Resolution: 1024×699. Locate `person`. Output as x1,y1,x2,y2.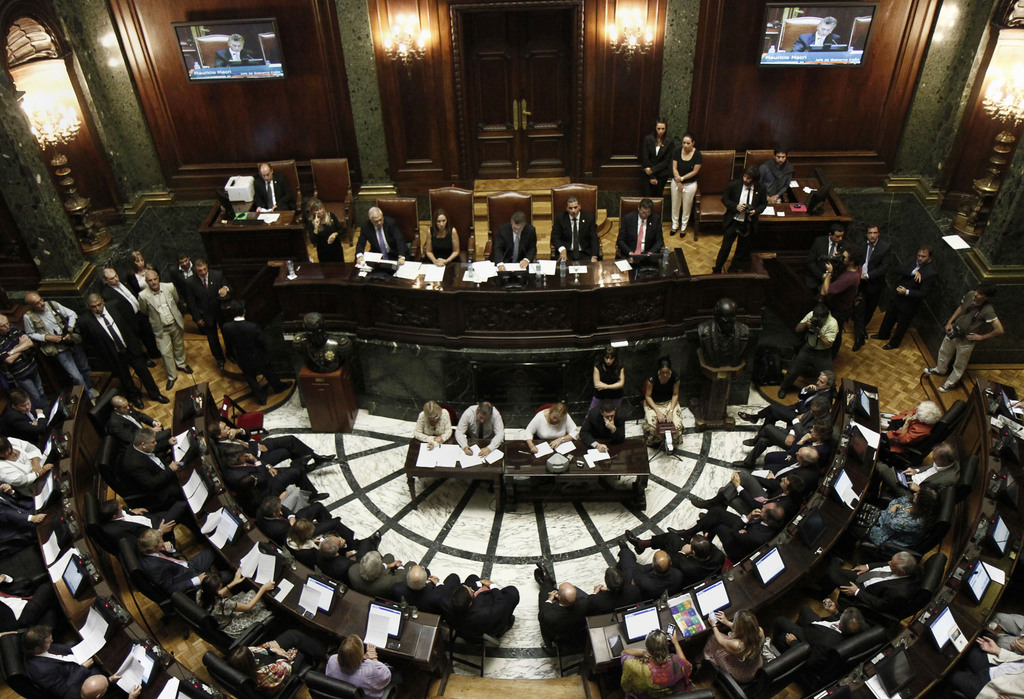
548,196,603,264.
